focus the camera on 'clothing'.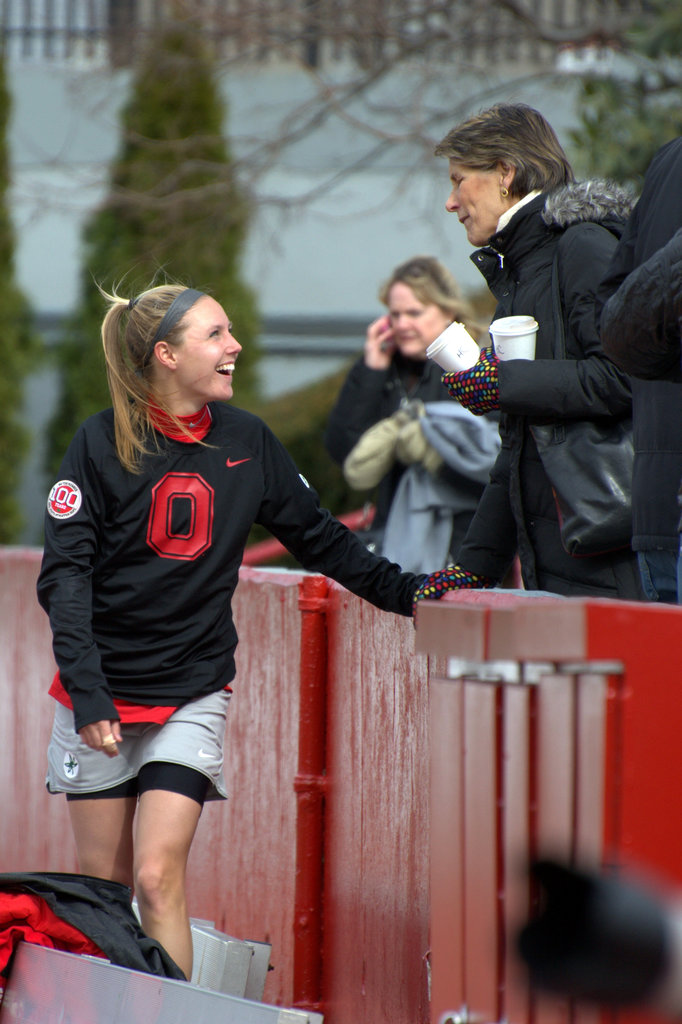
Focus region: pyautogui.locateOnScreen(330, 351, 551, 569).
